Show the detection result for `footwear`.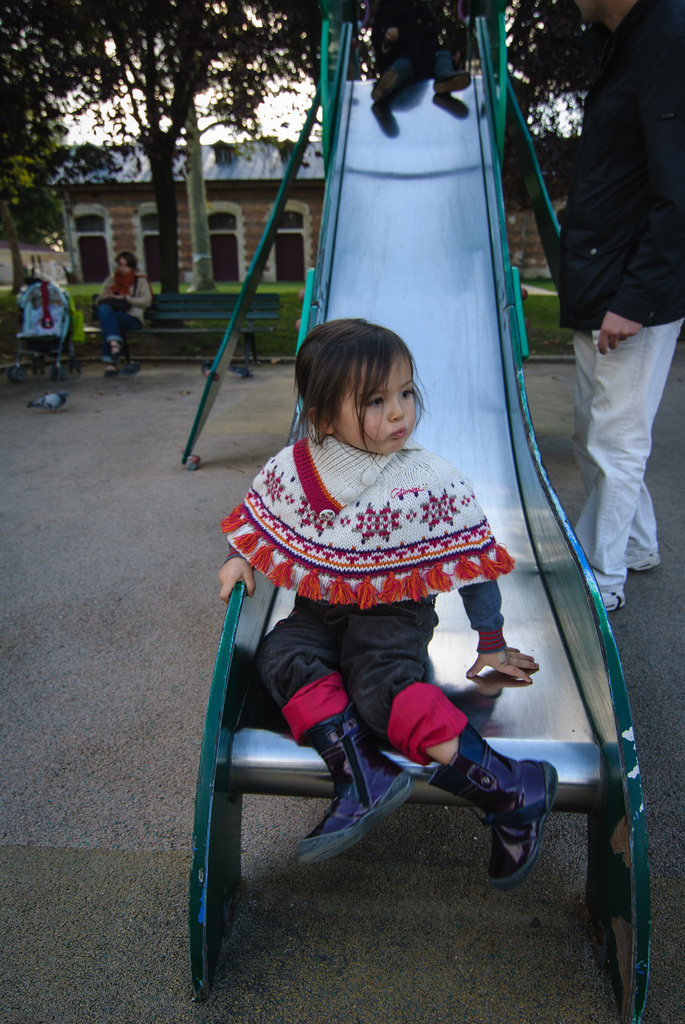
locate(289, 695, 415, 874).
